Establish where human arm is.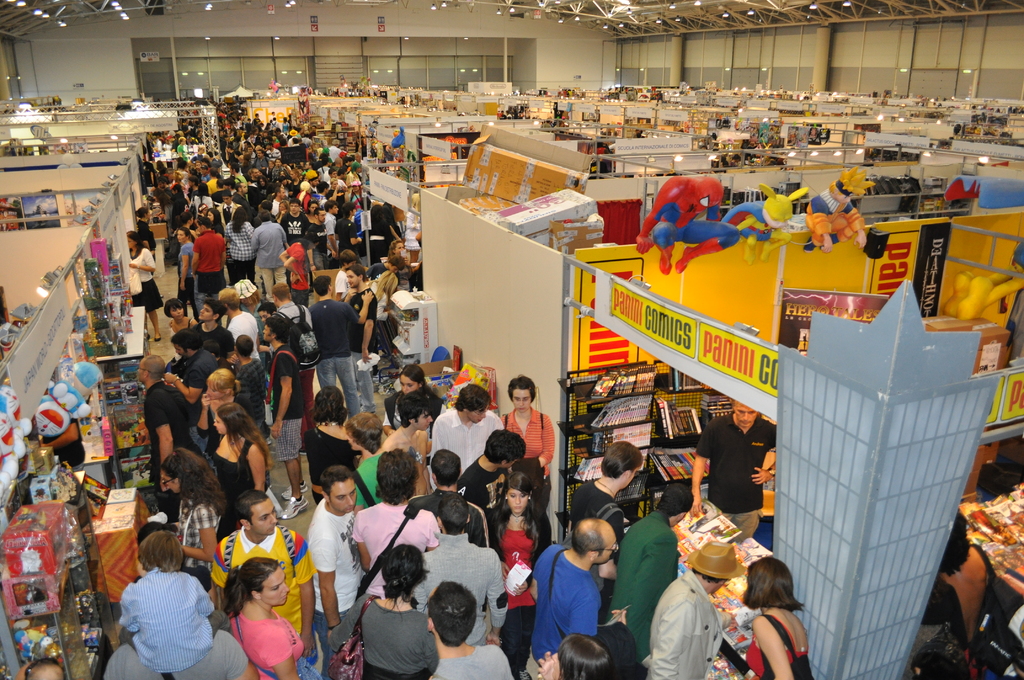
Established at box=[294, 530, 322, 620].
